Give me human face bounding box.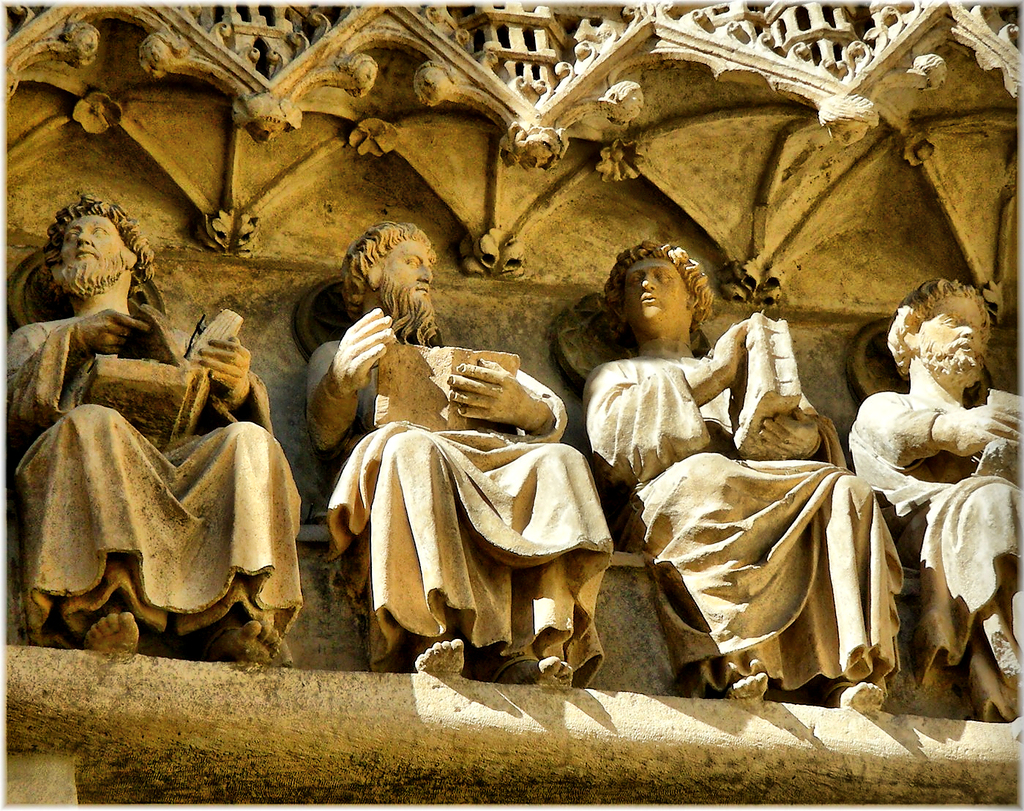
x1=916 y1=299 x2=980 y2=371.
